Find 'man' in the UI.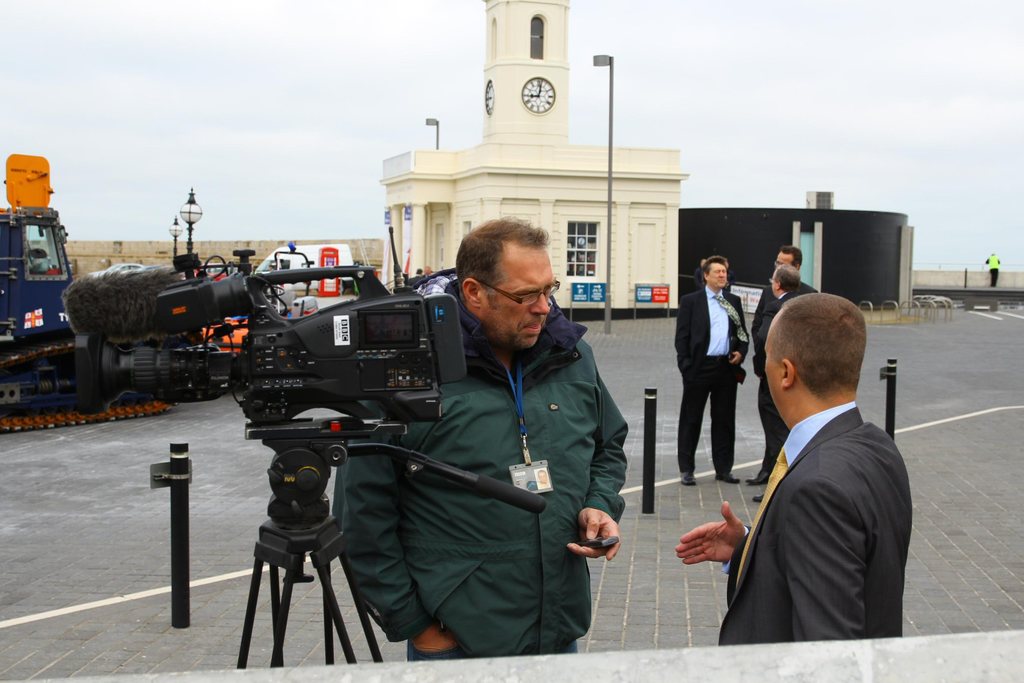
UI element at 328 212 629 658.
